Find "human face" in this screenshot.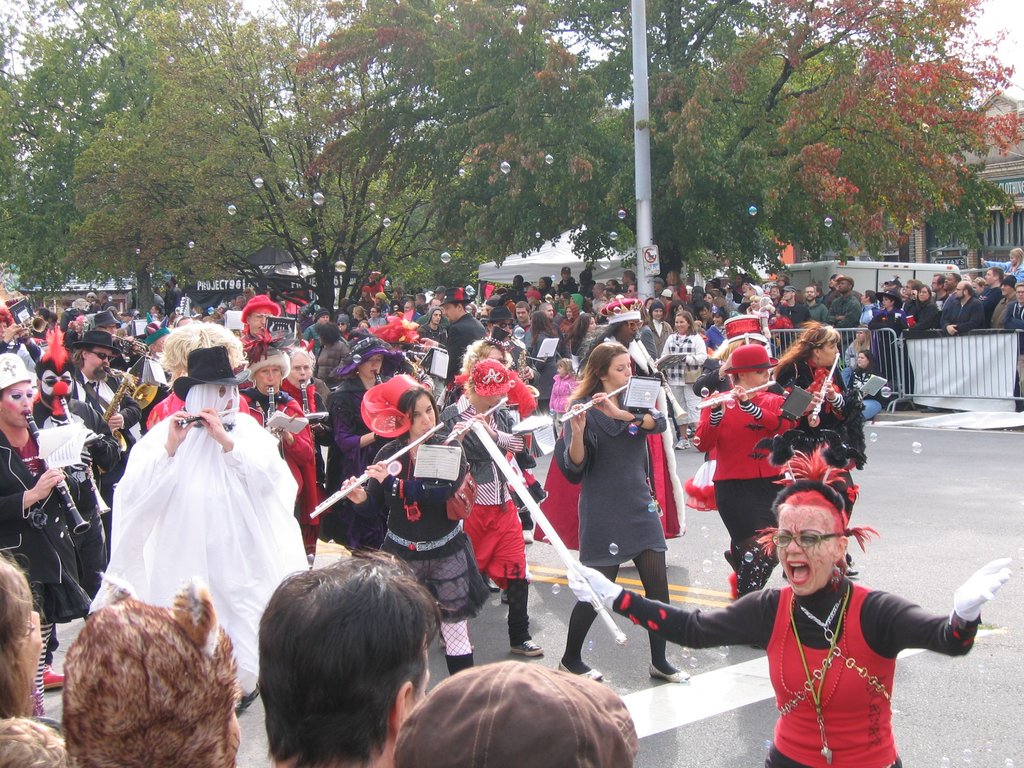
The bounding box for "human face" is [x1=780, y1=289, x2=794, y2=301].
